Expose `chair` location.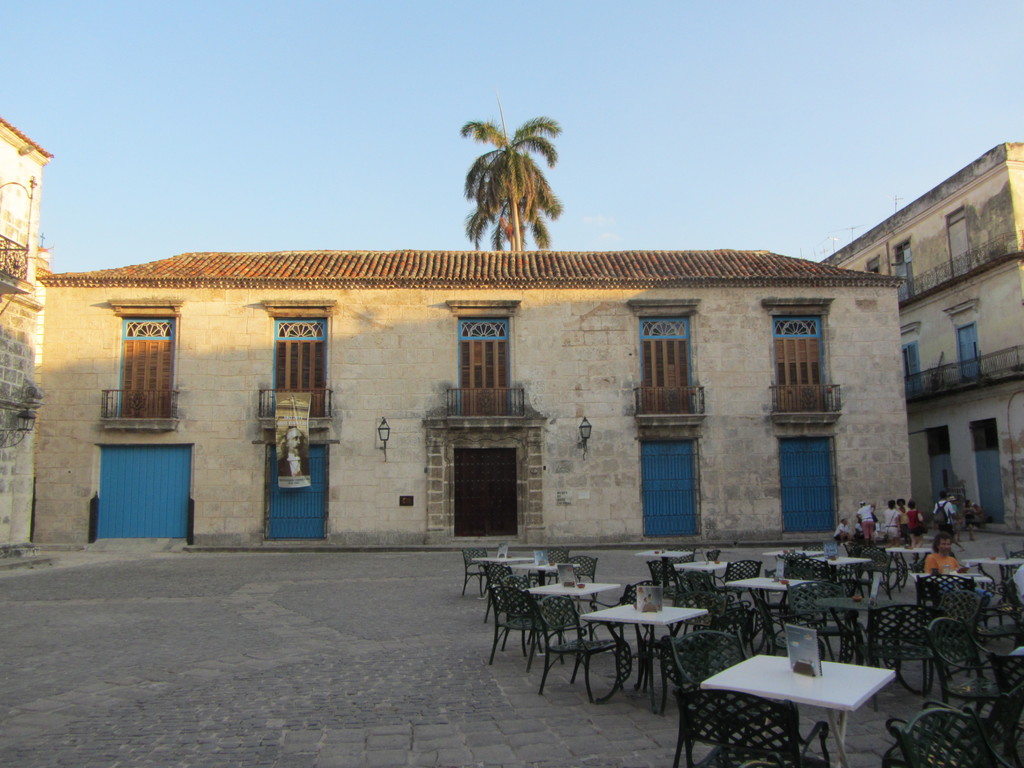
Exposed at box(803, 553, 842, 605).
